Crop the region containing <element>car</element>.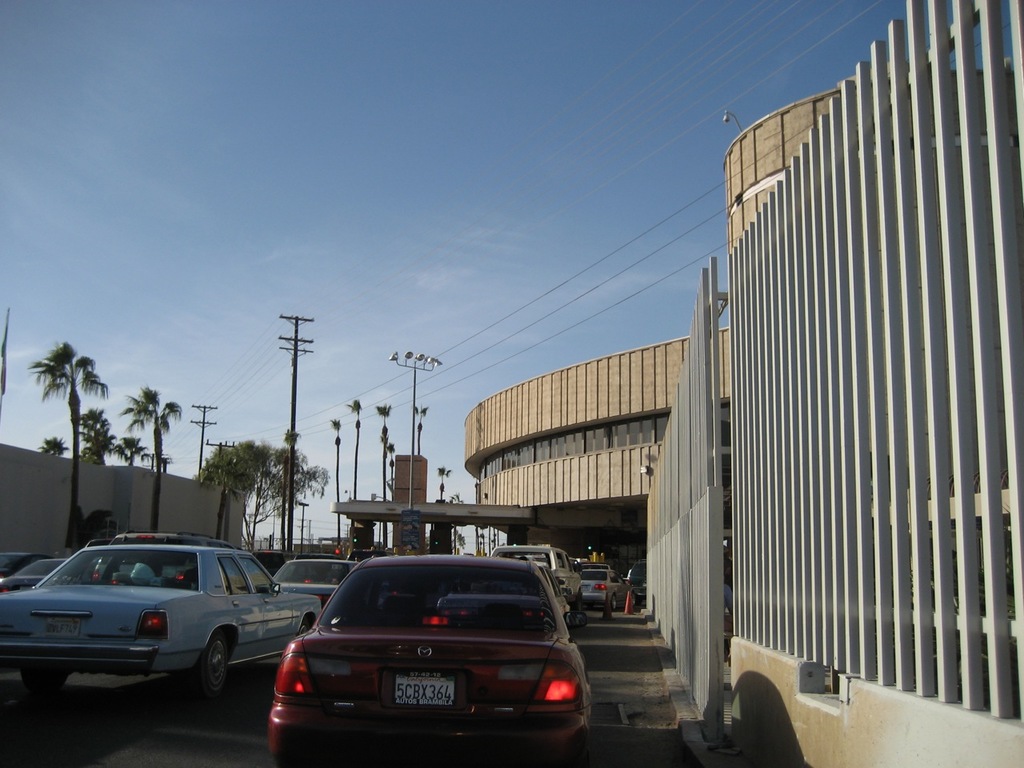
Crop region: l=0, t=558, r=96, b=592.
